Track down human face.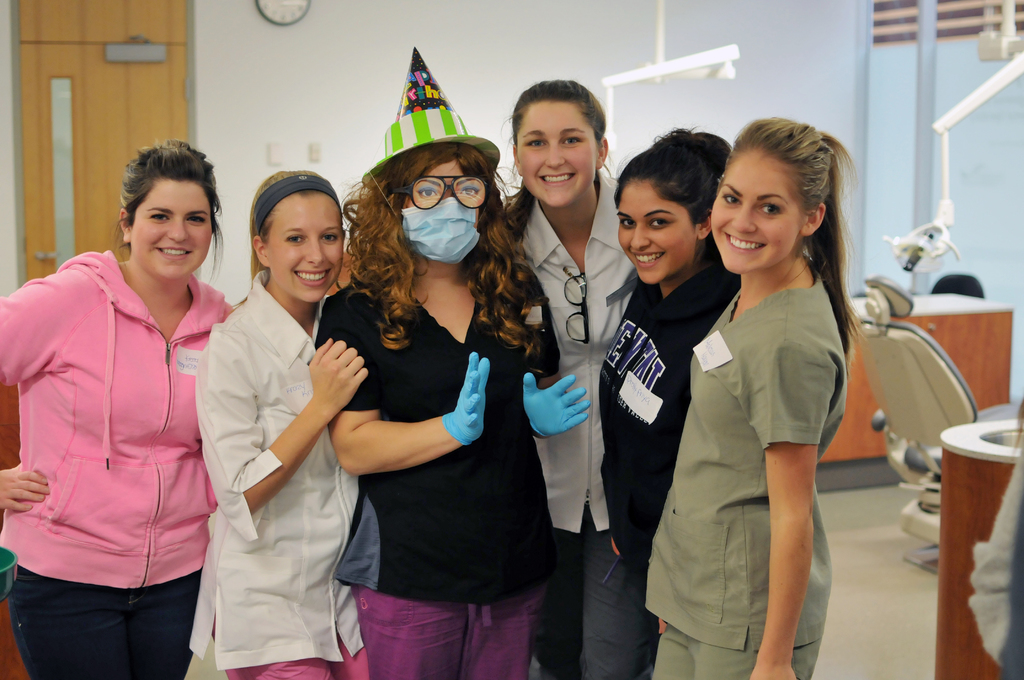
Tracked to (410, 164, 488, 215).
